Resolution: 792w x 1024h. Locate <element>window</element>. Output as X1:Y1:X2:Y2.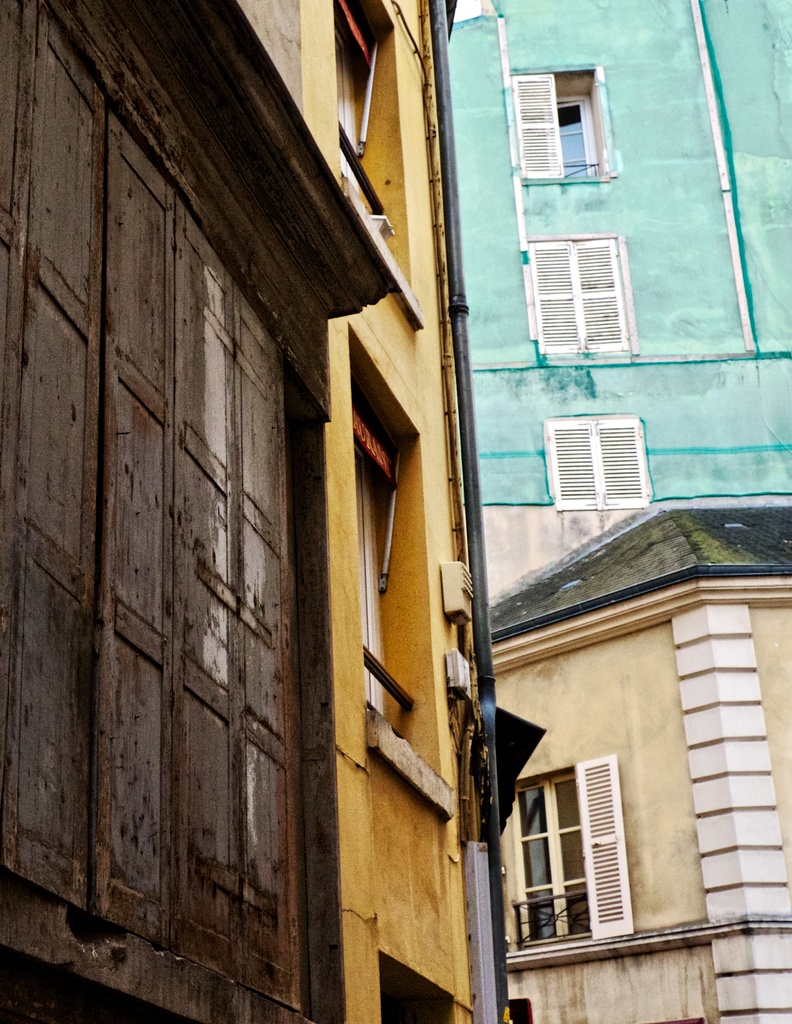
546:417:651:509.
